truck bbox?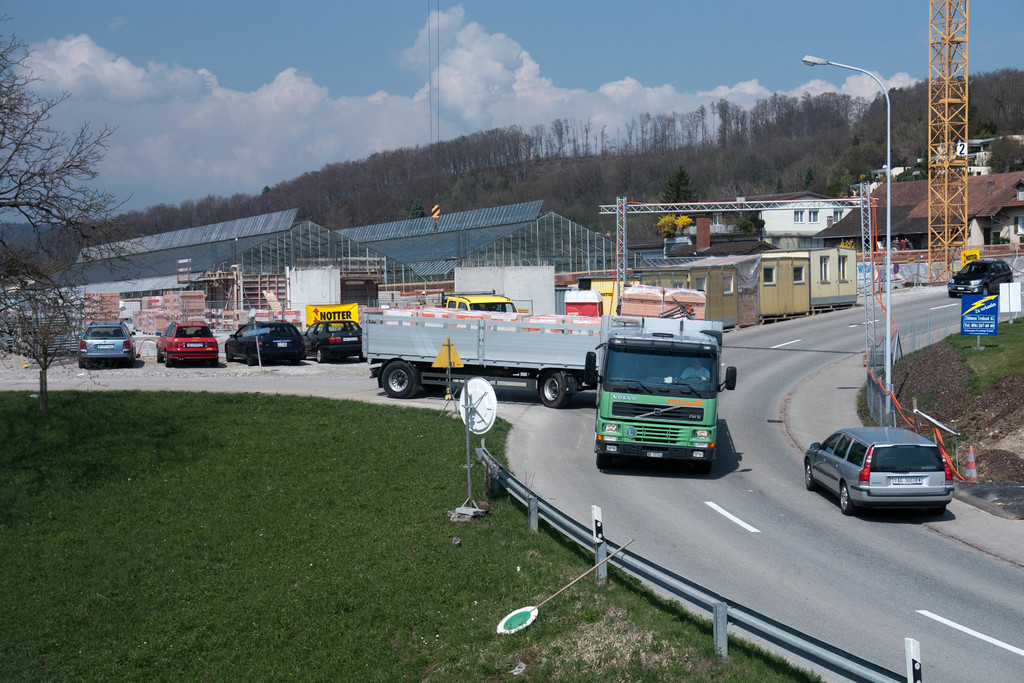
(408,284,686,437)
